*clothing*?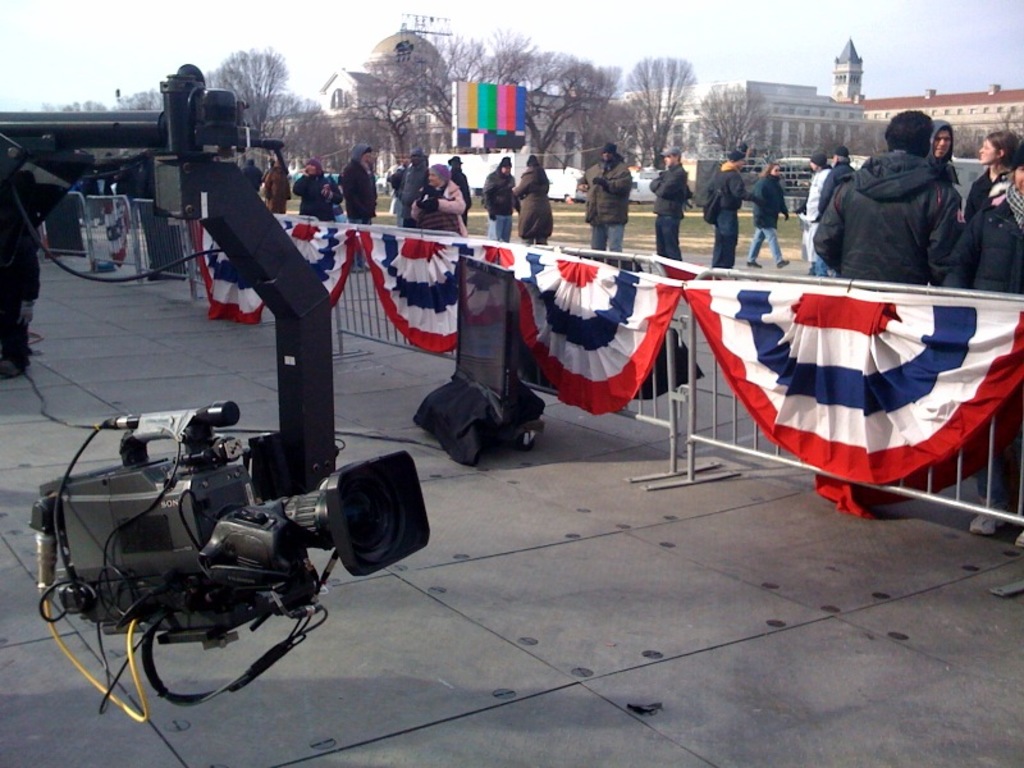
392 161 419 225
